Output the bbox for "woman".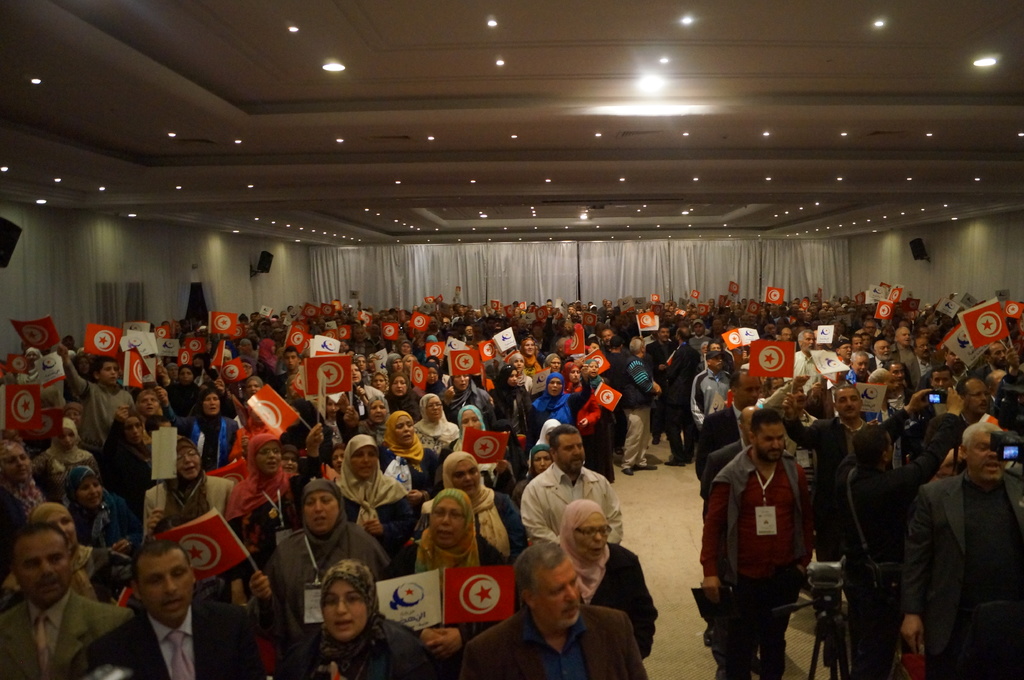
l=253, t=475, r=394, b=642.
